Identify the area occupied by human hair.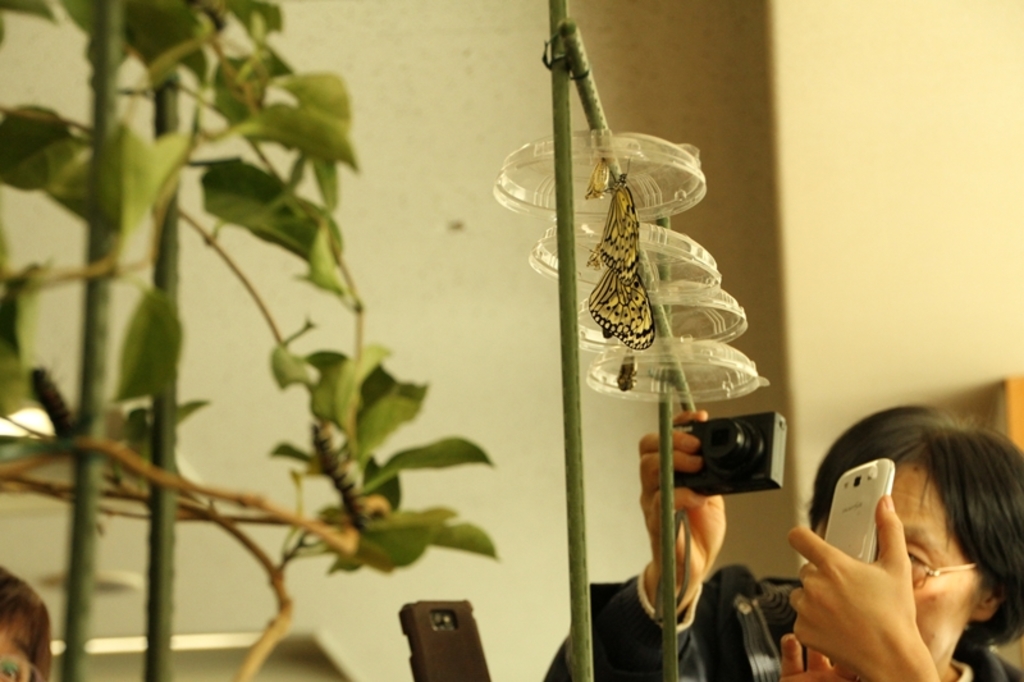
Area: <bbox>828, 426, 1014, 617</bbox>.
